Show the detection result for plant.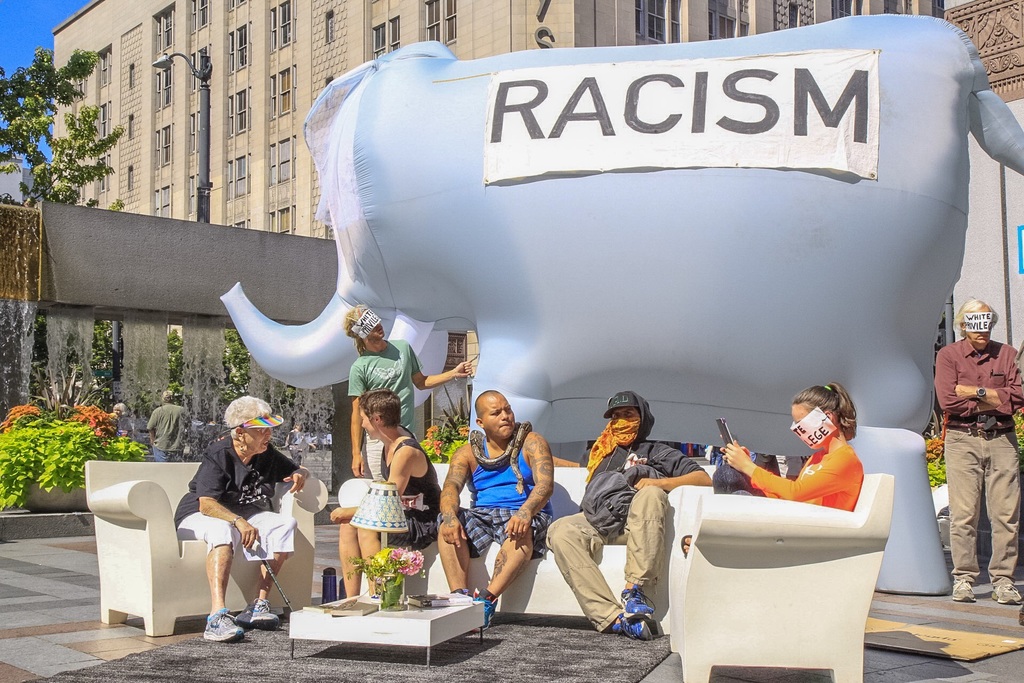
[25,362,115,420].
